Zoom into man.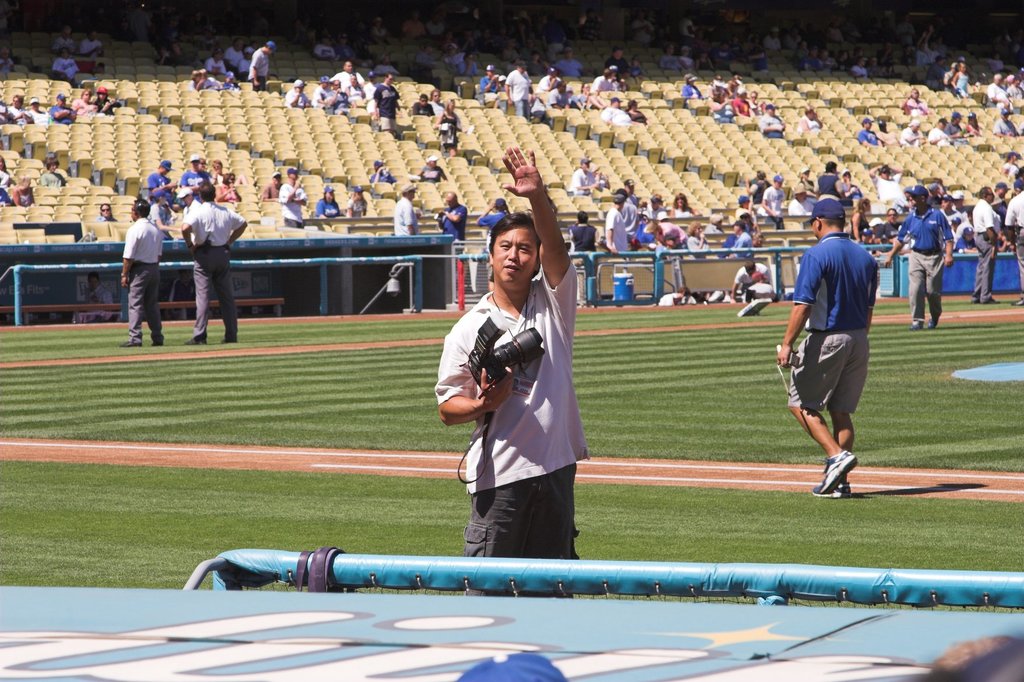
Zoom target: {"x1": 643, "y1": 213, "x2": 687, "y2": 257}.
